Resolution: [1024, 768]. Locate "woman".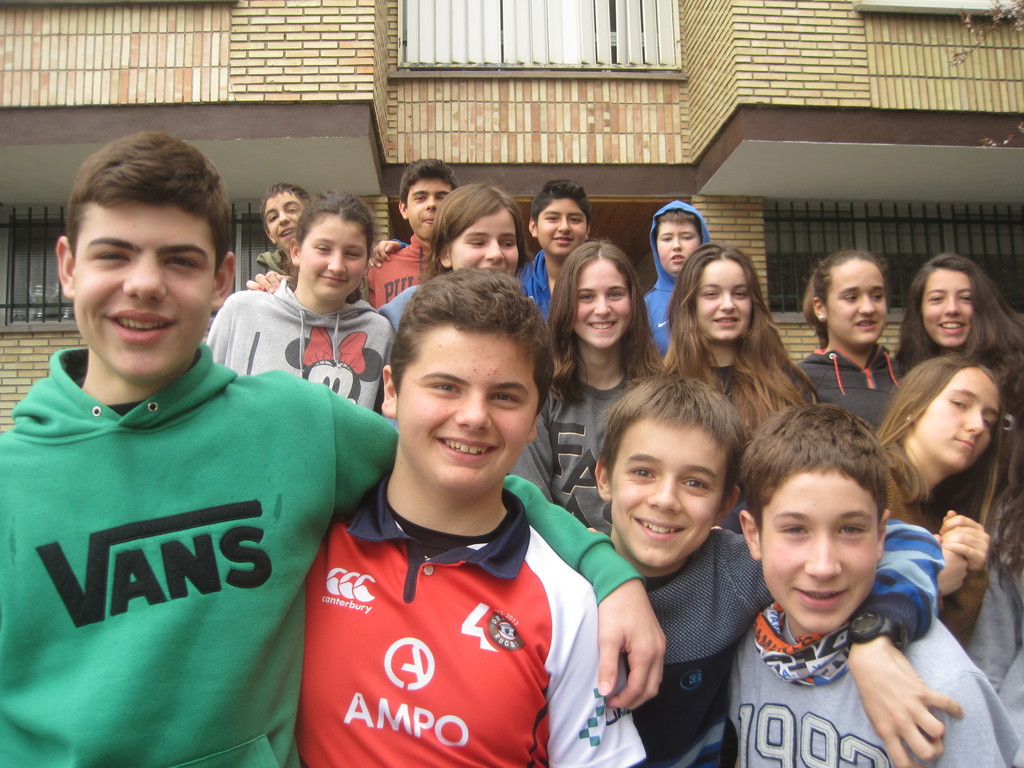
871:348:1009:524.
